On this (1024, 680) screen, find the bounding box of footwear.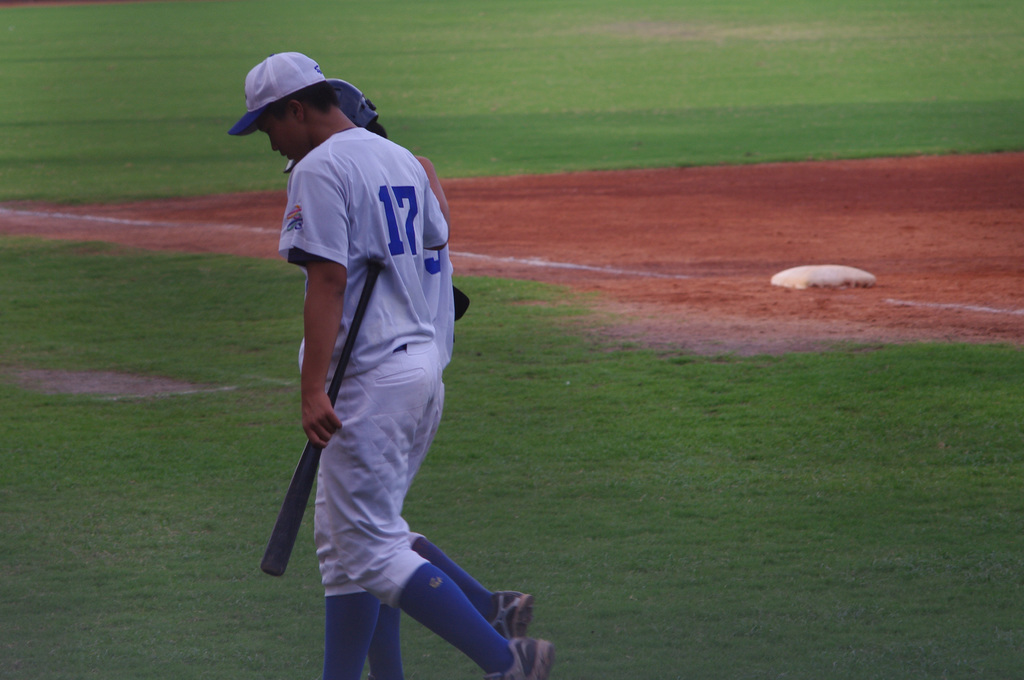
Bounding box: [482,633,556,679].
